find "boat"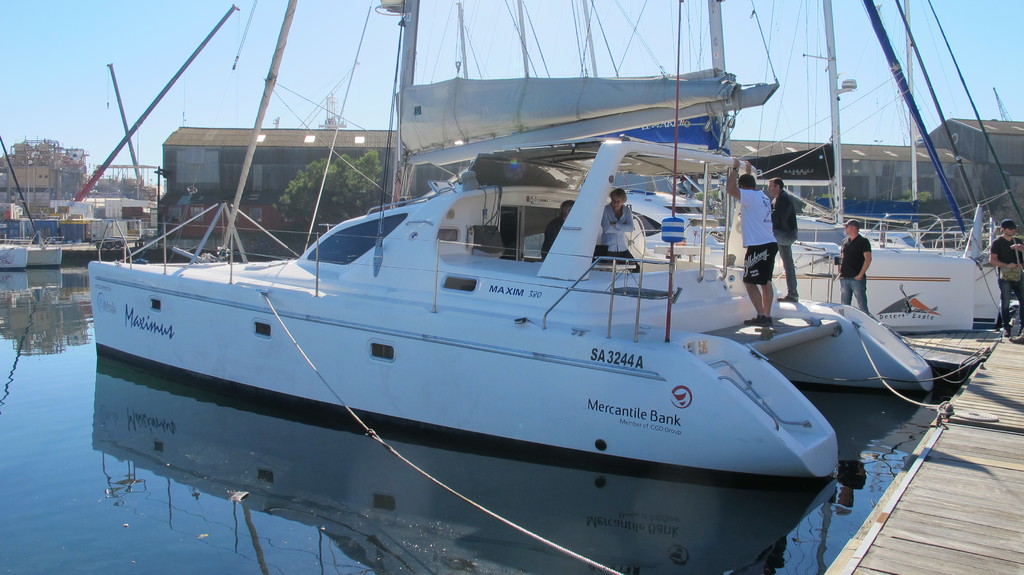
[0, 127, 63, 277]
